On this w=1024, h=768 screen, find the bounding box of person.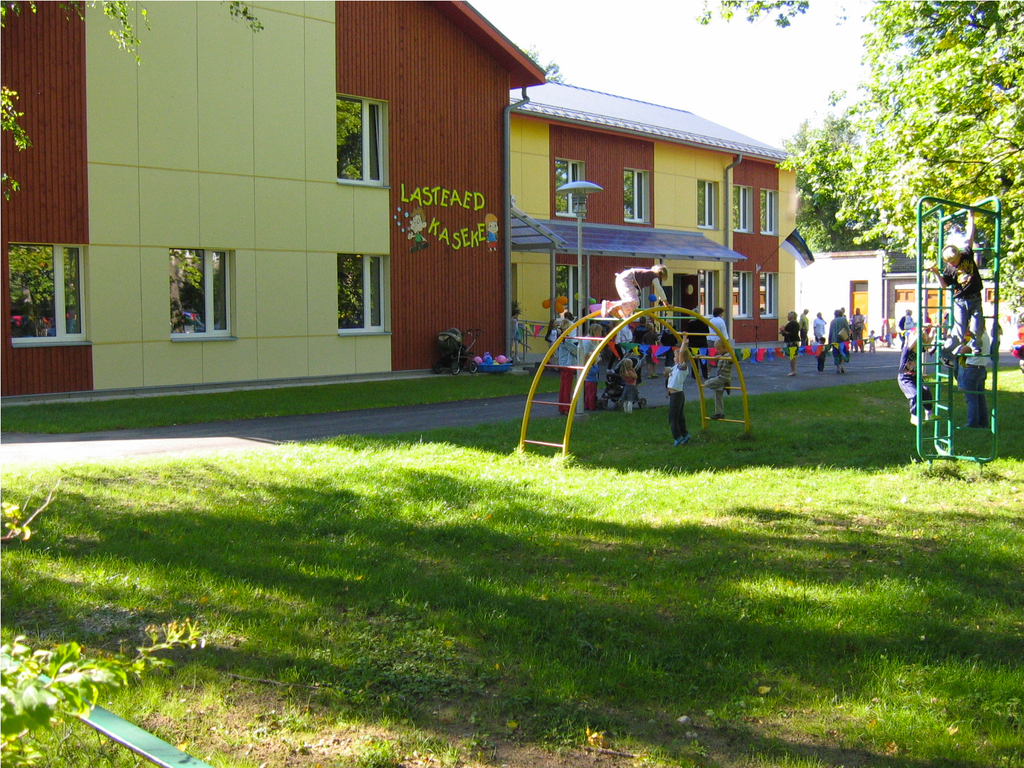
Bounding box: detection(778, 310, 802, 371).
